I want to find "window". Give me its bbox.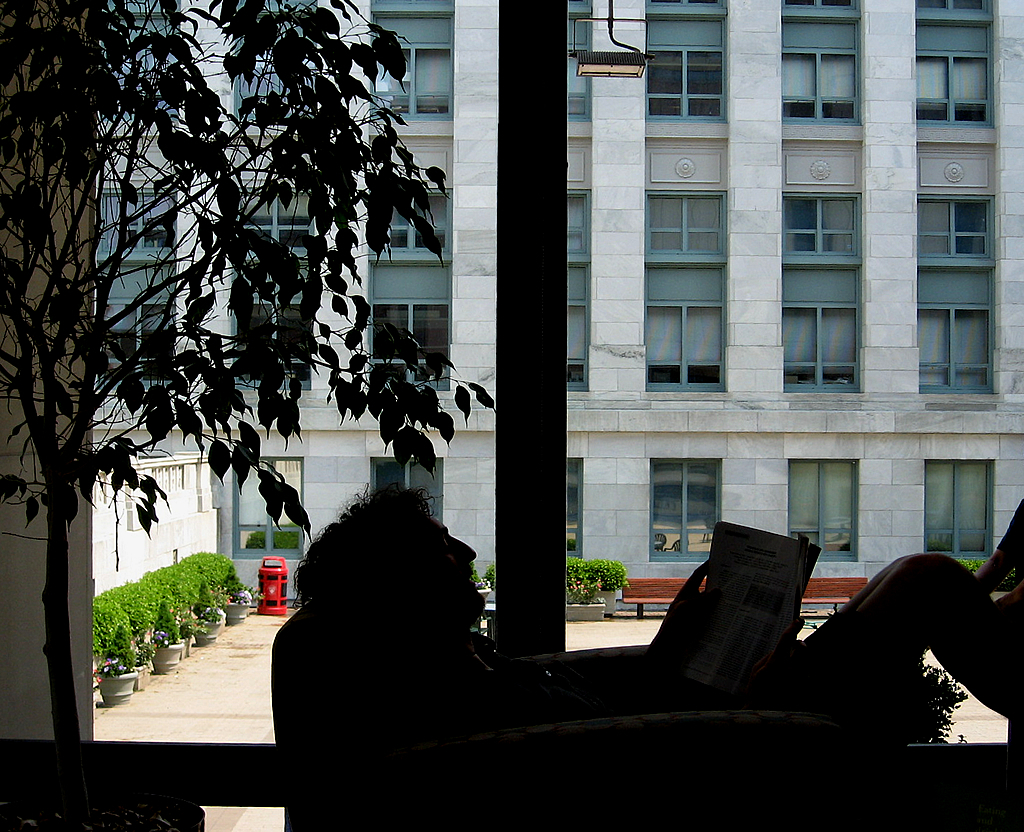
[788,453,866,561].
